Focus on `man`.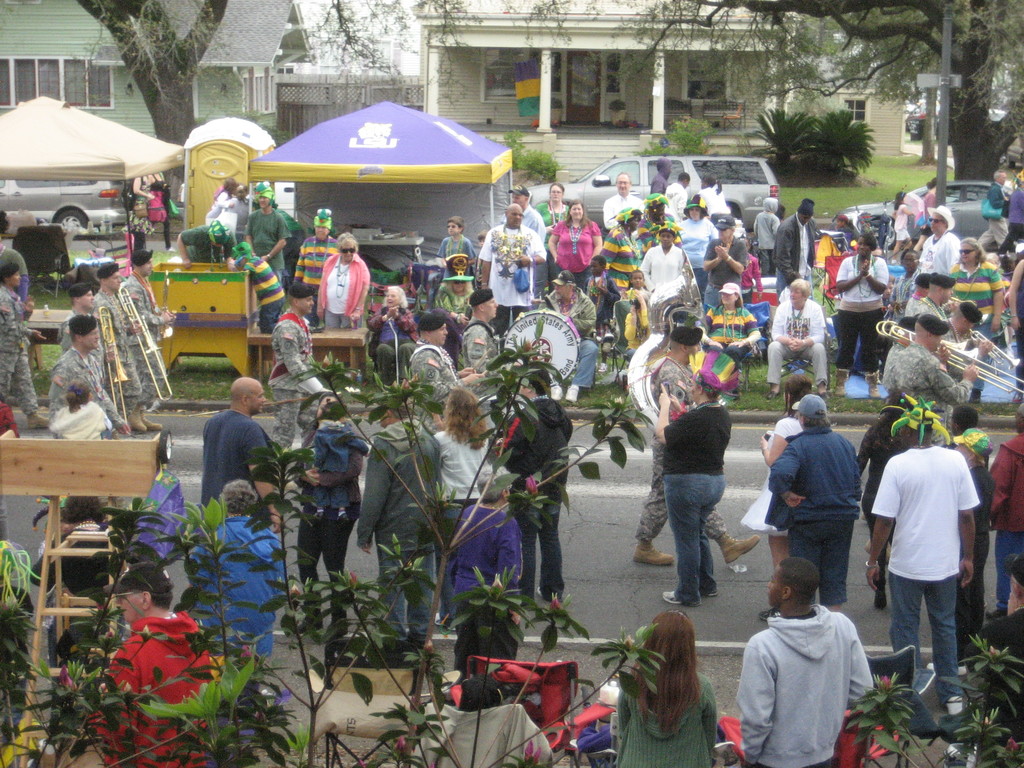
Focused at [left=454, top=284, right=505, bottom=373].
